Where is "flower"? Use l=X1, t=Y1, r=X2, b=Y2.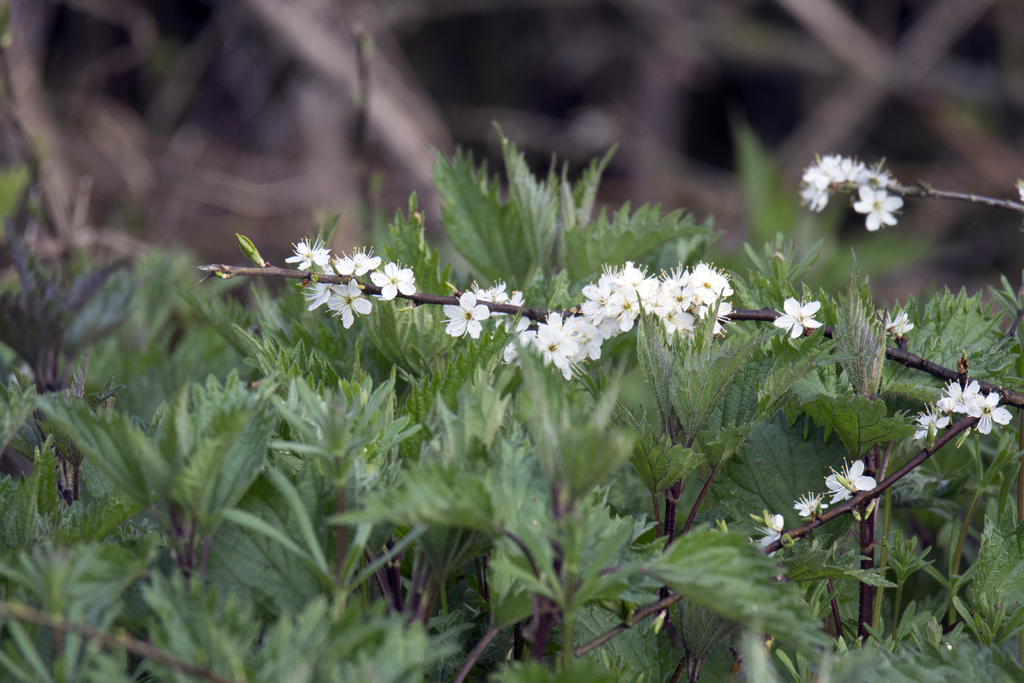
l=909, t=402, r=956, b=442.
